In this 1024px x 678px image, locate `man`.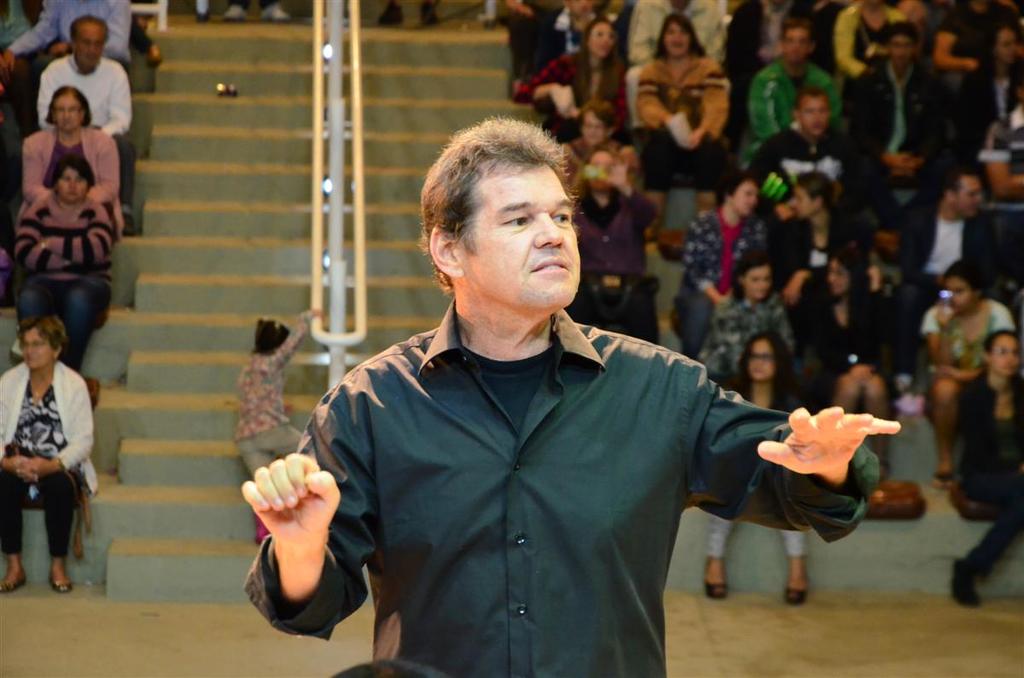
Bounding box: (left=841, top=28, right=954, bottom=196).
